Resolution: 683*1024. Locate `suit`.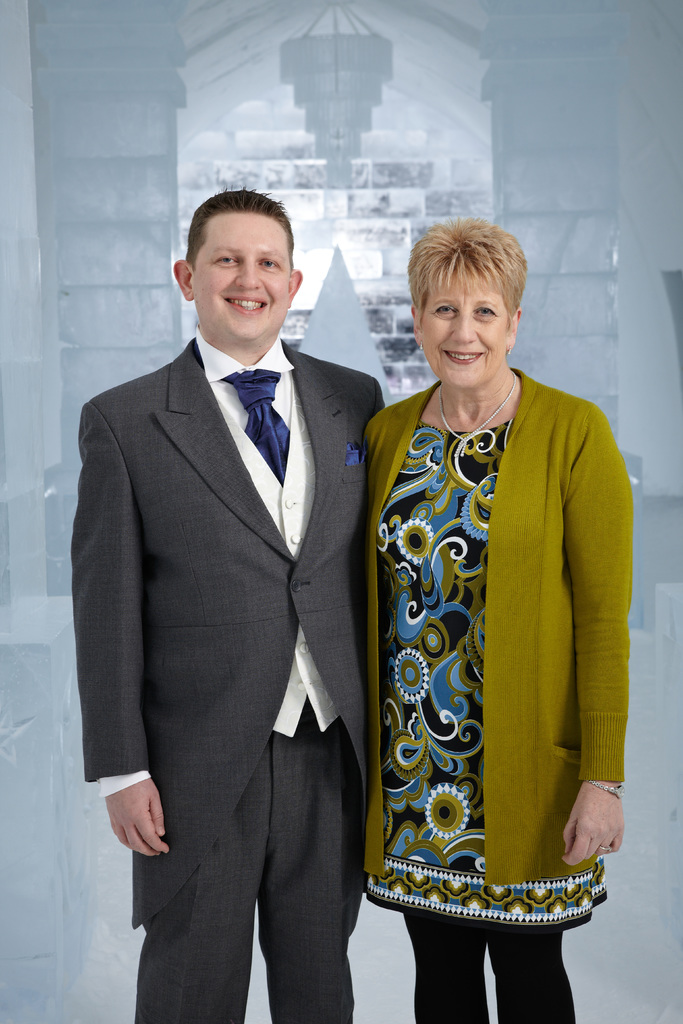
(x1=90, y1=330, x2=361, y2=1008).
